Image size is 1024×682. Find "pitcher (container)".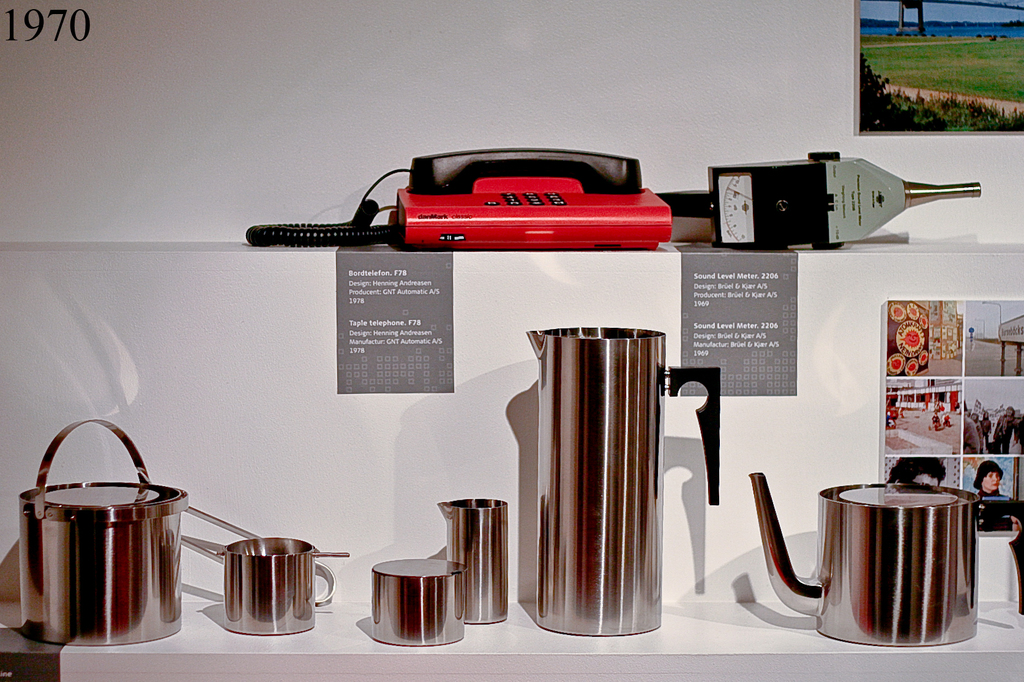
x1=528, y1=328, x2=719, y2=635.
